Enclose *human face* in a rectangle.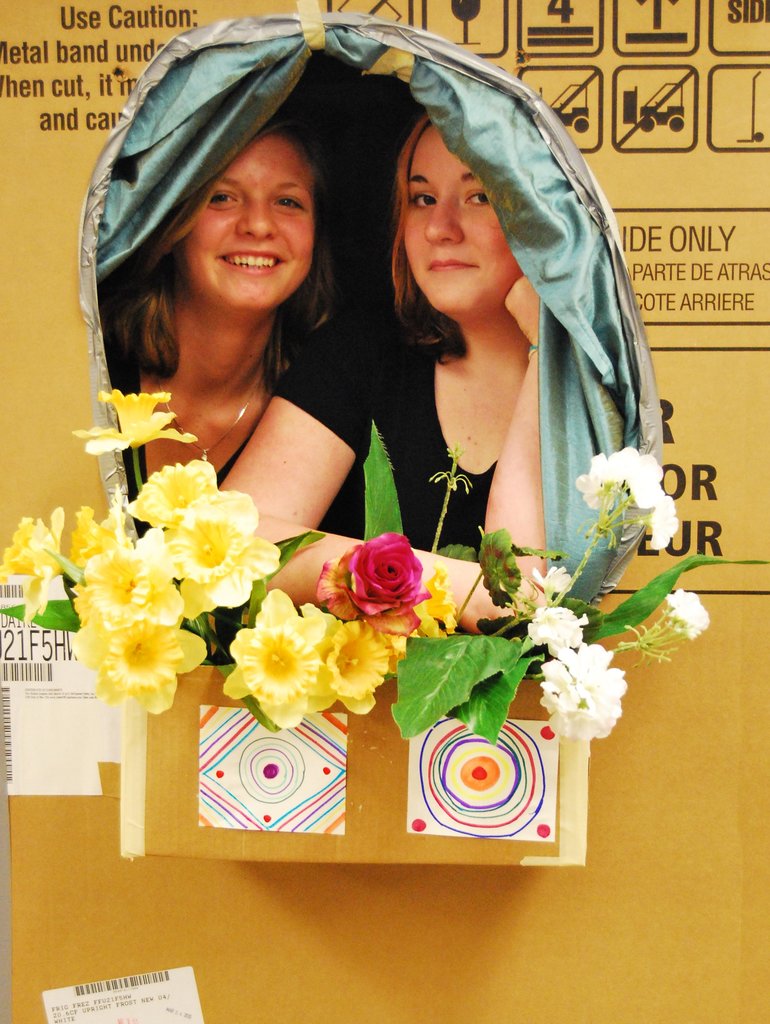
select_region(390, 112, 527, 314).
